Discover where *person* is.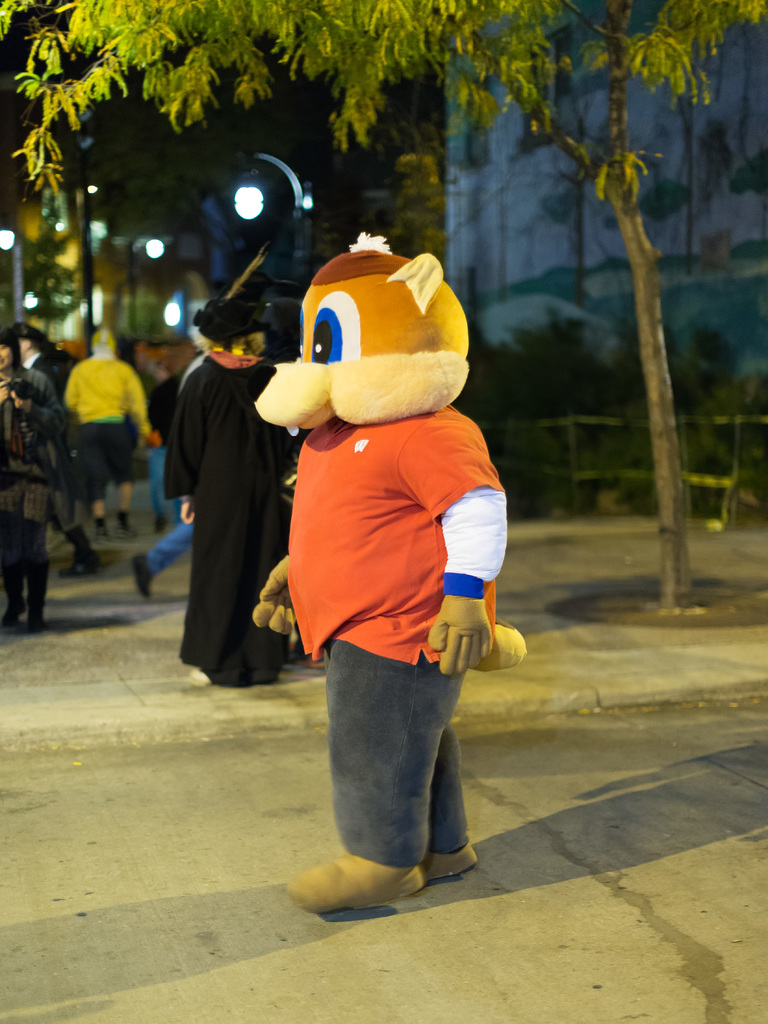
Discovered at box(244, 194, 517, 911).
